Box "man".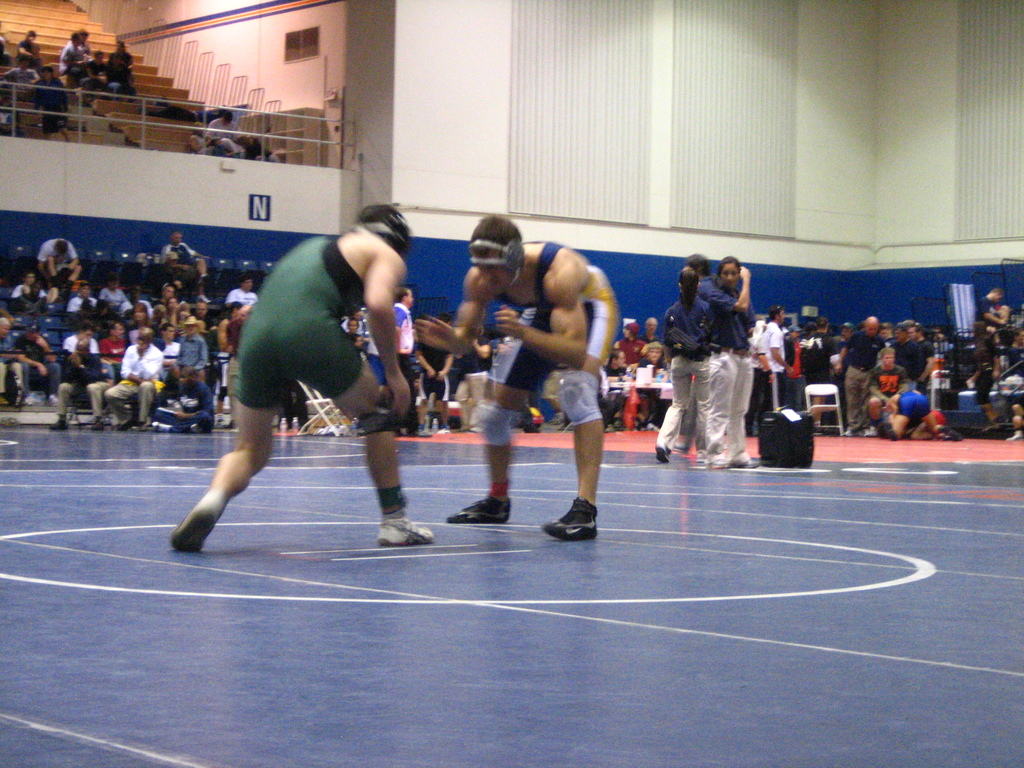
left=977, top=289, right=1007, bottom=334.
